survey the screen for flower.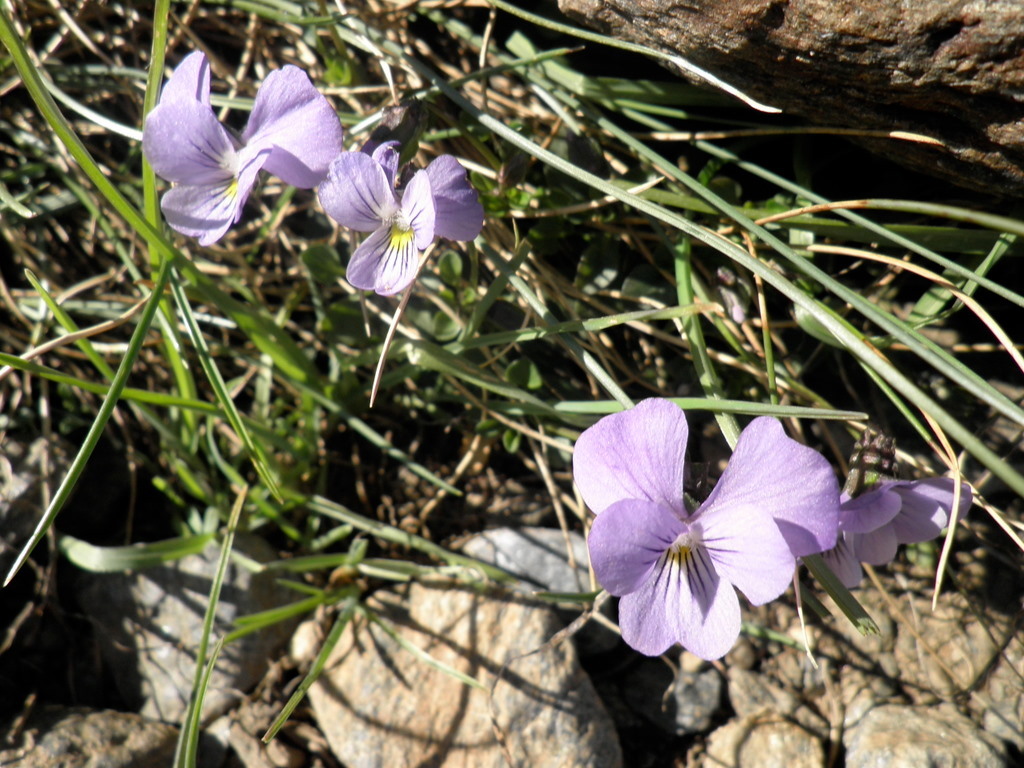
Survey found: [320,136,489,307].
